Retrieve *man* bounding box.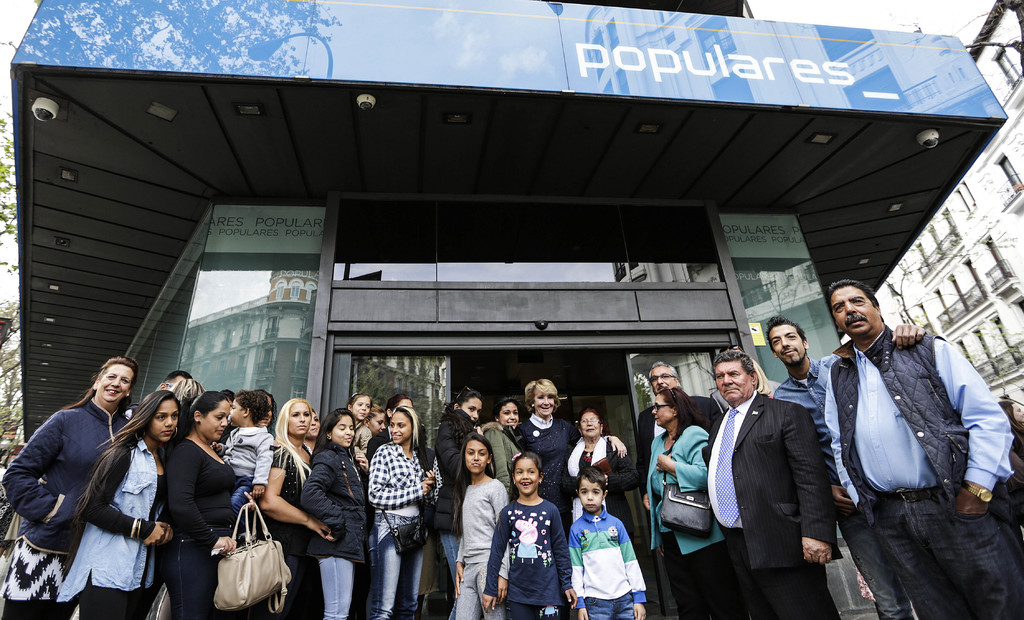
Bounding box: bbox=[700, 346, 851, 619].
